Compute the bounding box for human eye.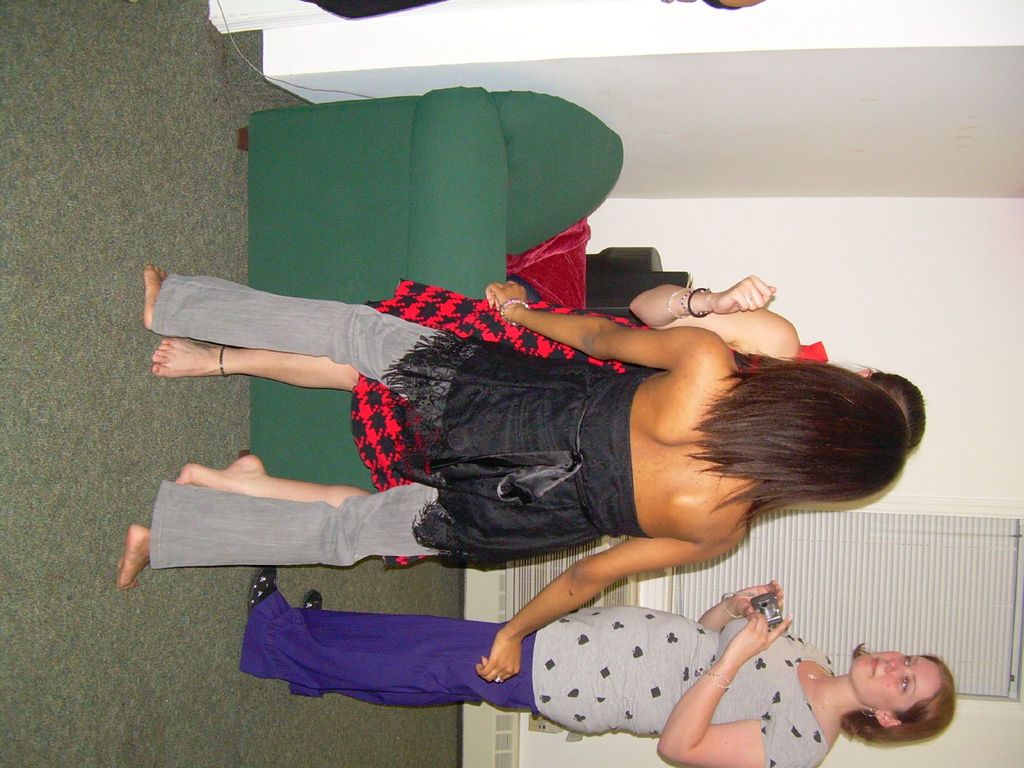
903/653/913/669.
